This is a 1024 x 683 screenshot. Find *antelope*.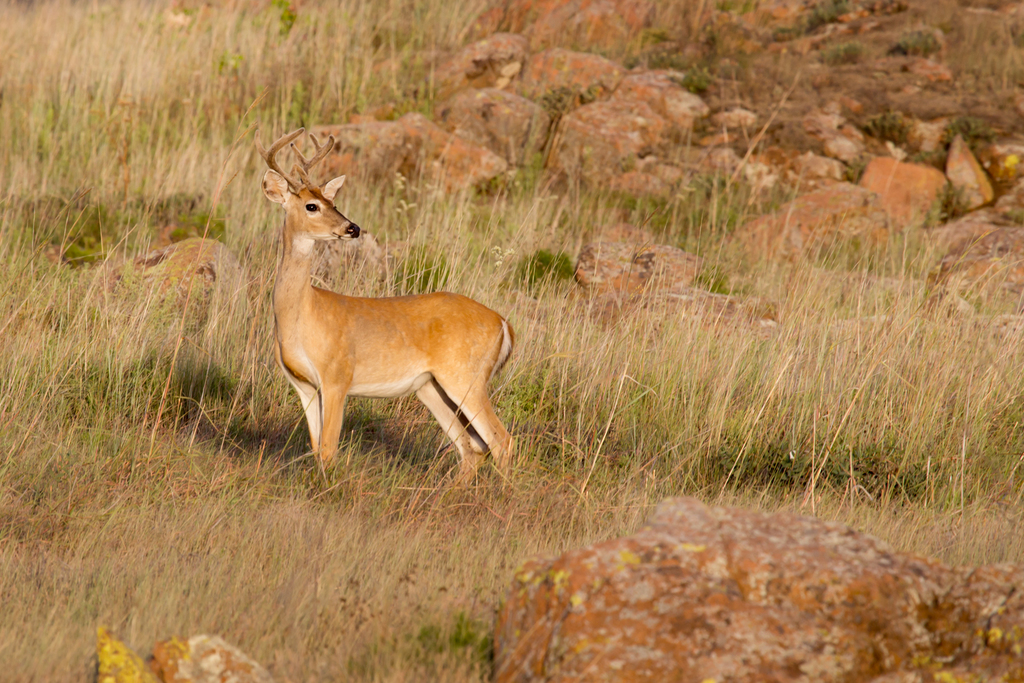
Bounding box: 264:131:520:478.
